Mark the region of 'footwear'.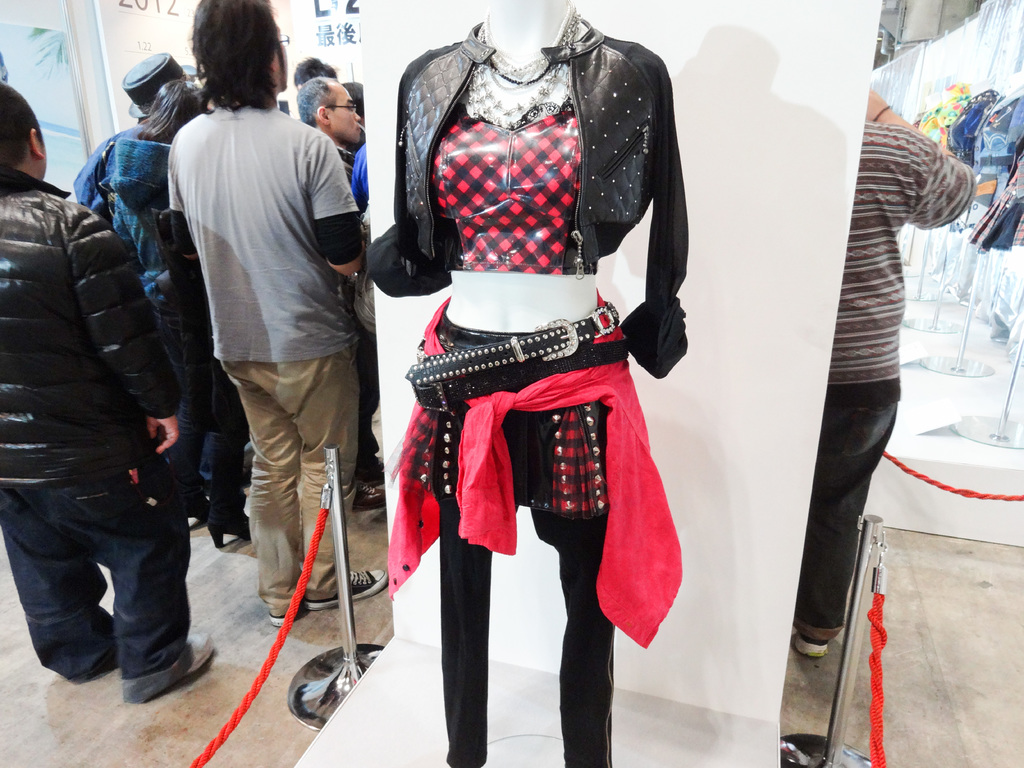
Region: [355,475,381,504].
